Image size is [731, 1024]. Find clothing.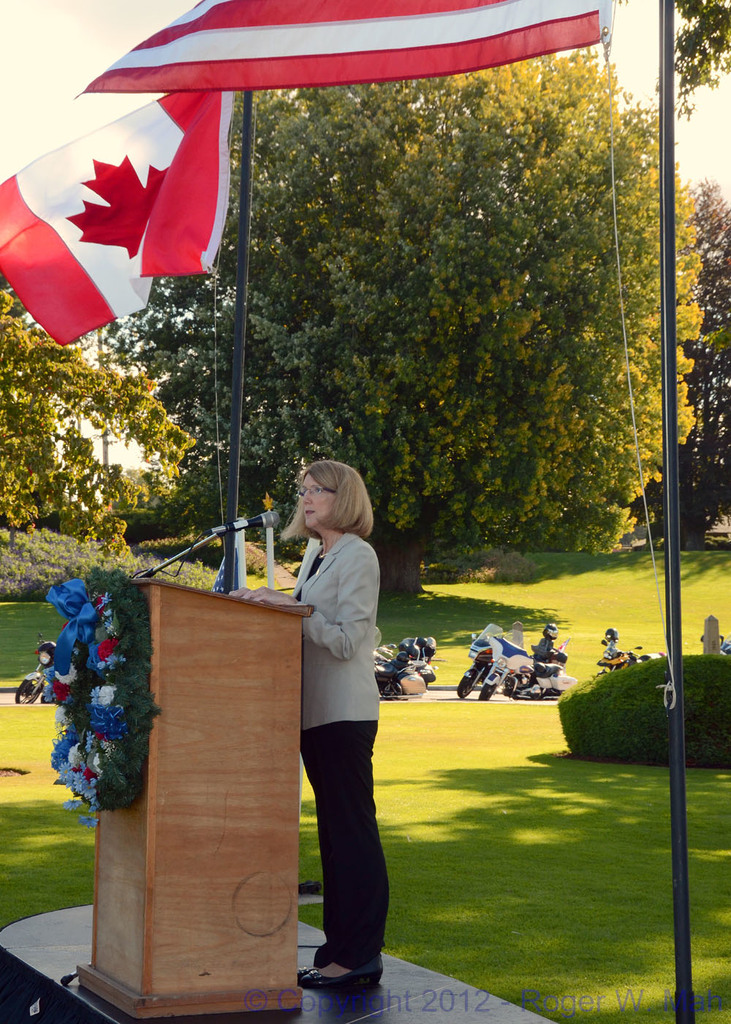
{"left": 276, "top": 508, "right": 392, "bottom": 925}.
